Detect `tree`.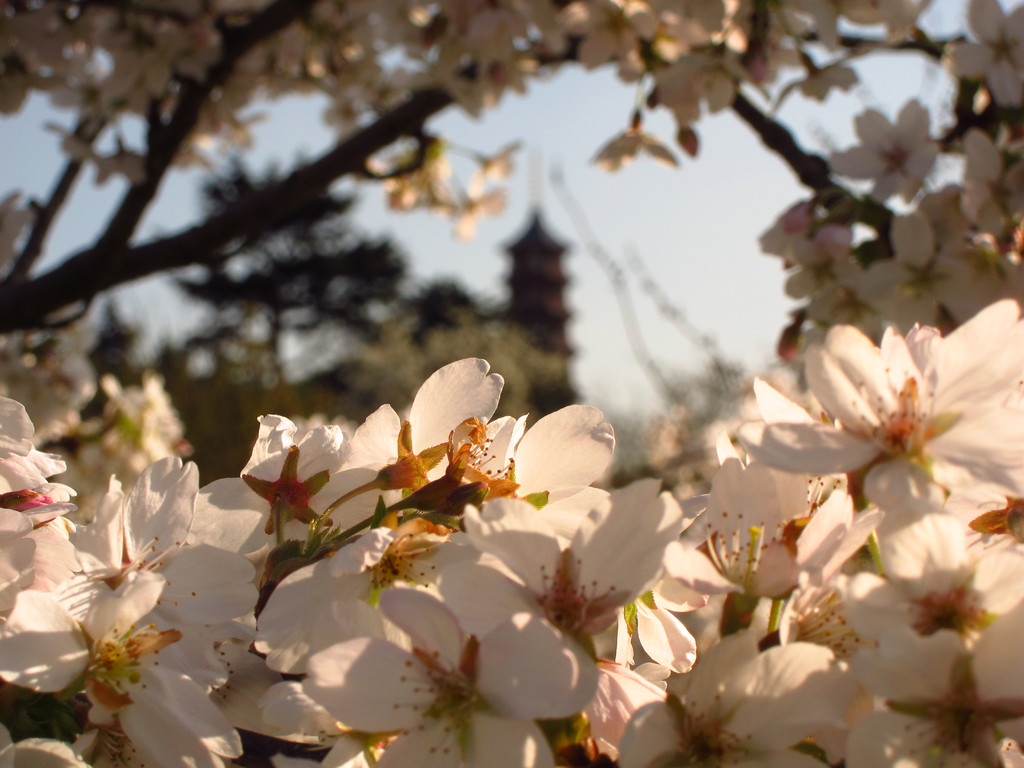
Detected at 0,0,1023,767.
